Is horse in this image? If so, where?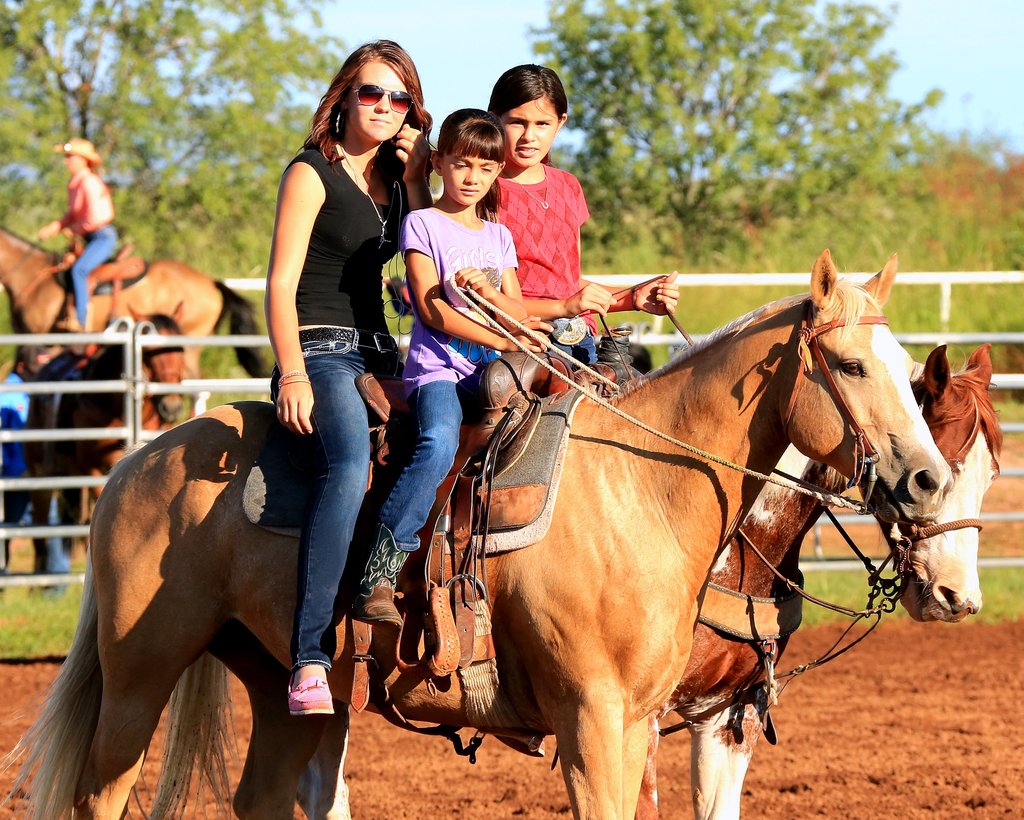
Yes, at region(296, 337, 1007, 819).
